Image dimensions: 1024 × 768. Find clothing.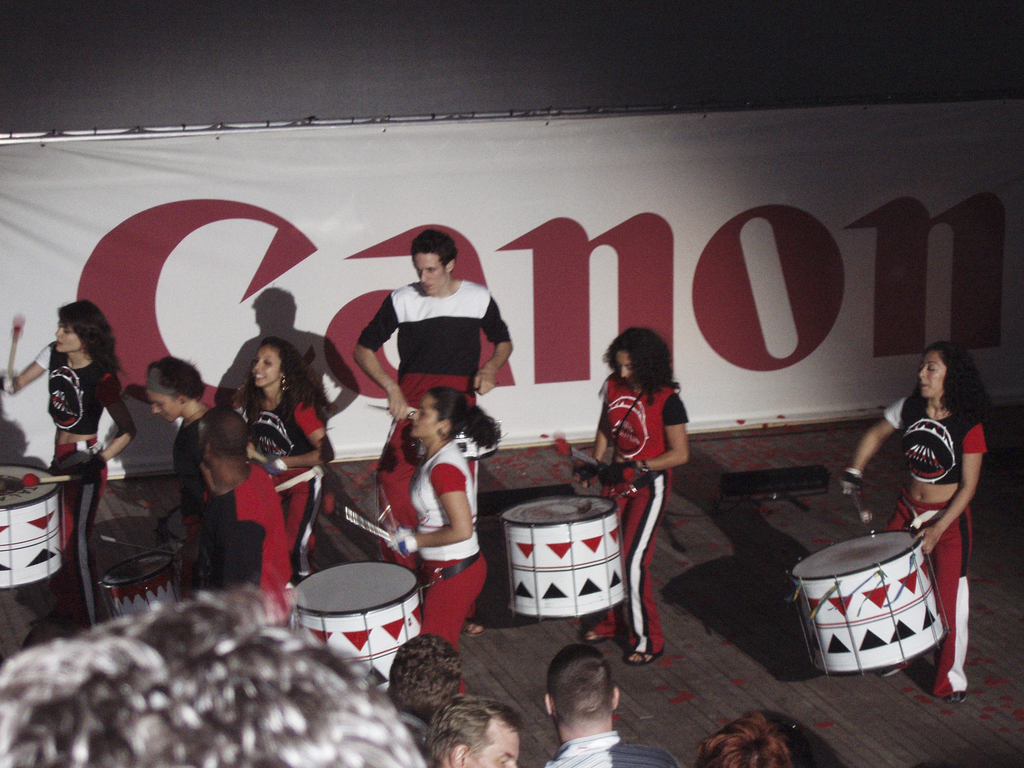
(174,401,215,566).
